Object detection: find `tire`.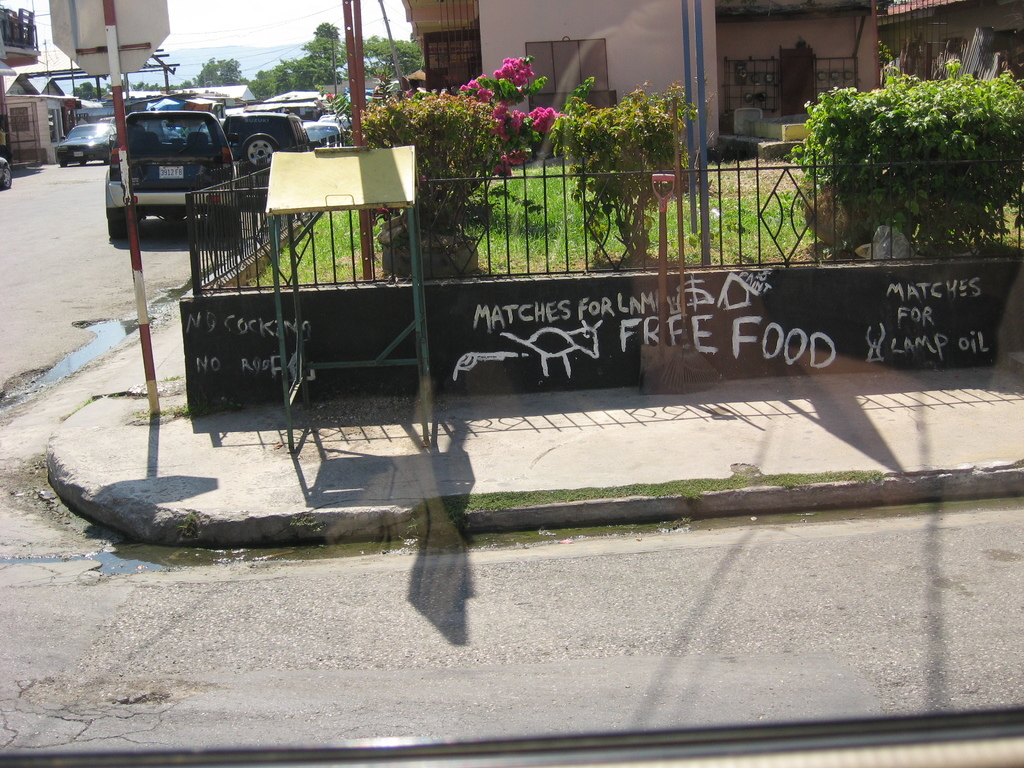
box(0, 162, 15, 191).
